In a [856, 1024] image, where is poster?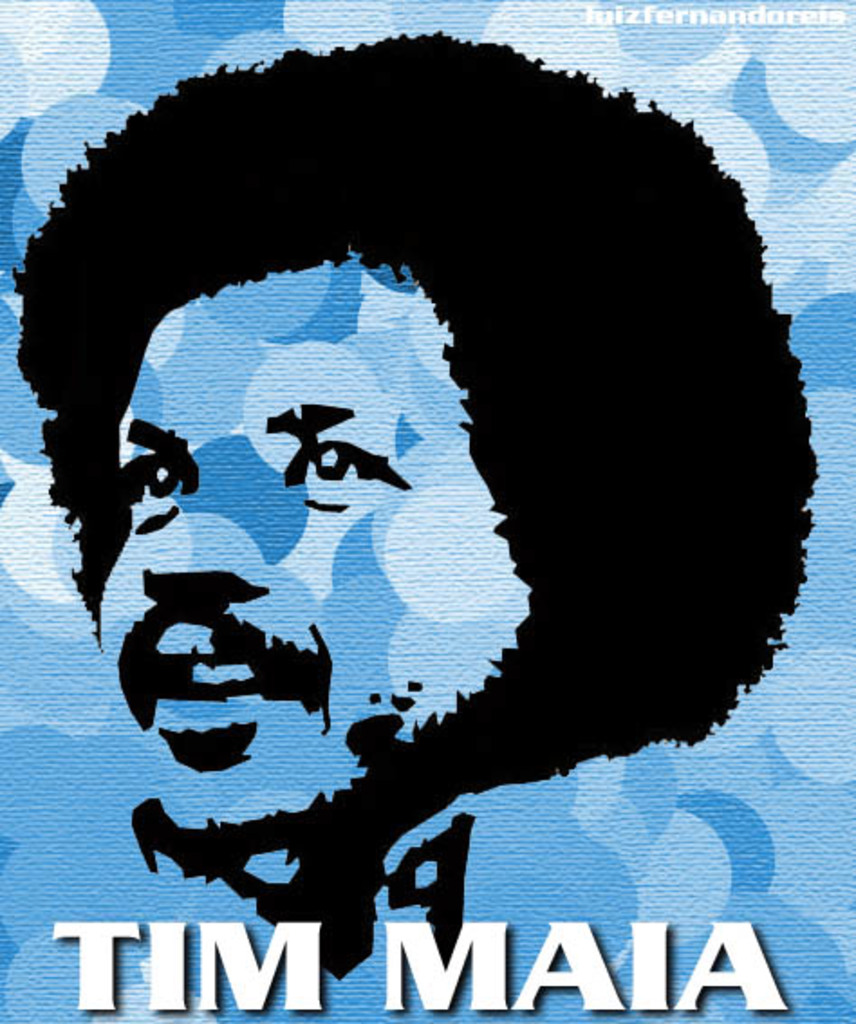
<bbox>0, 0, 854, 1022</bbox>.
